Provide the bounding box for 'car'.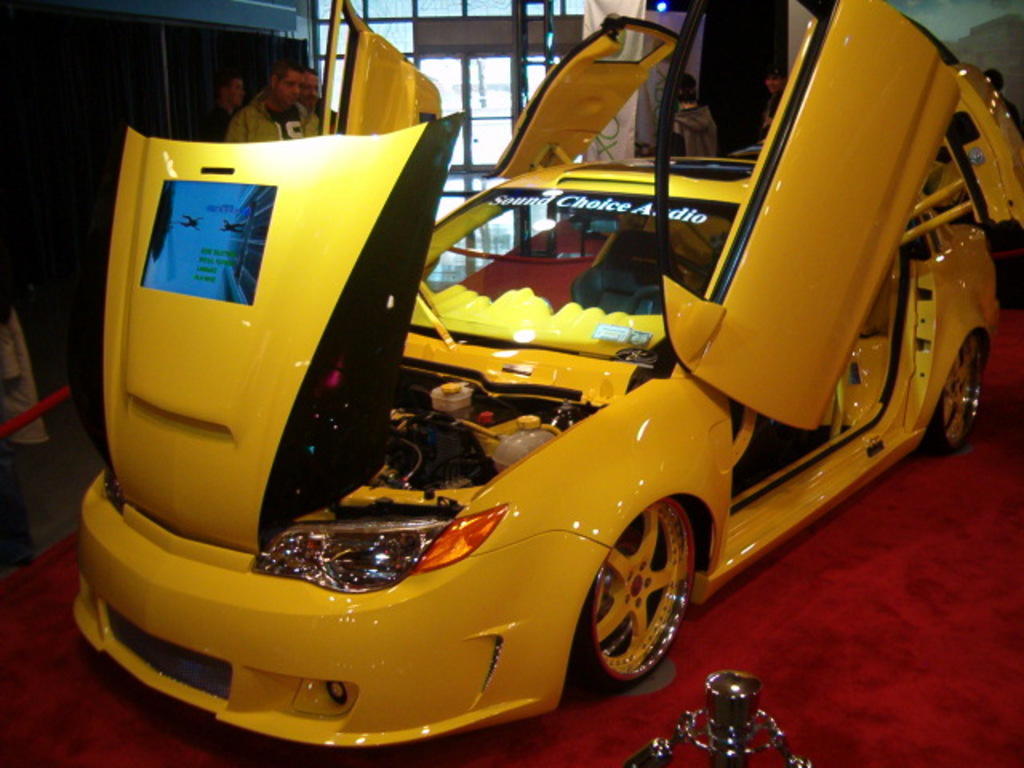
[x1=72, y1=0, x2=1022, y2=758].
